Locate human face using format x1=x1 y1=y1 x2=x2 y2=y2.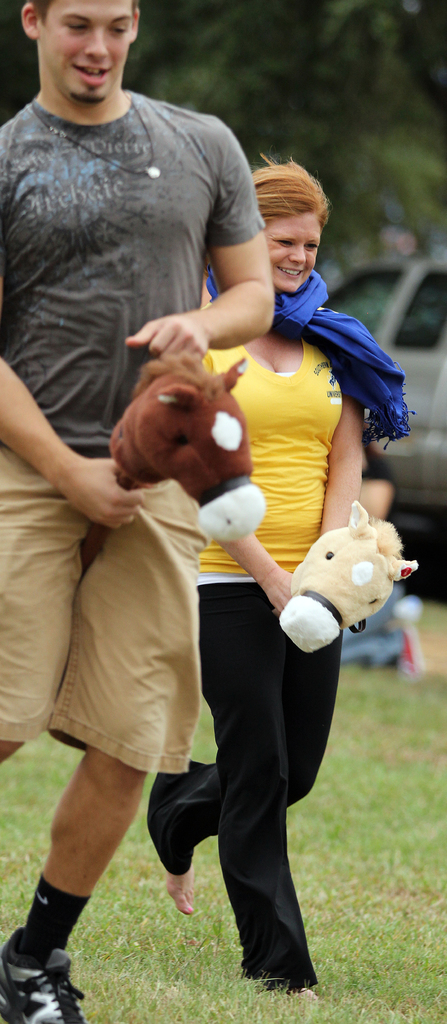
x1=265 y1=212 x2=322 y2=287.
